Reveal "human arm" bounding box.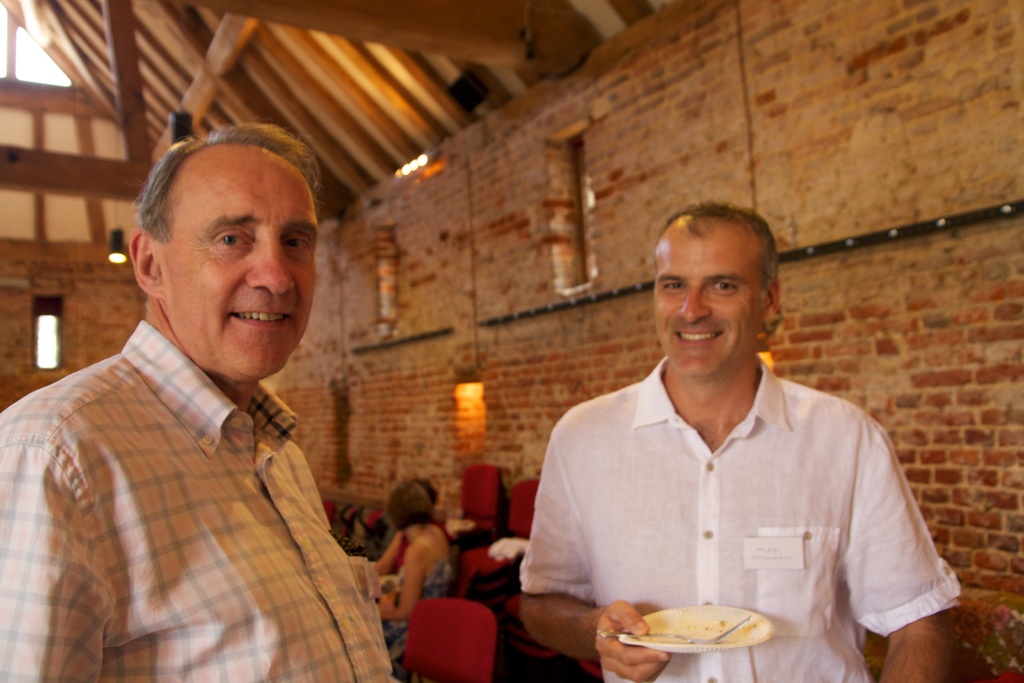
Revealed: 0:440:106:682.
